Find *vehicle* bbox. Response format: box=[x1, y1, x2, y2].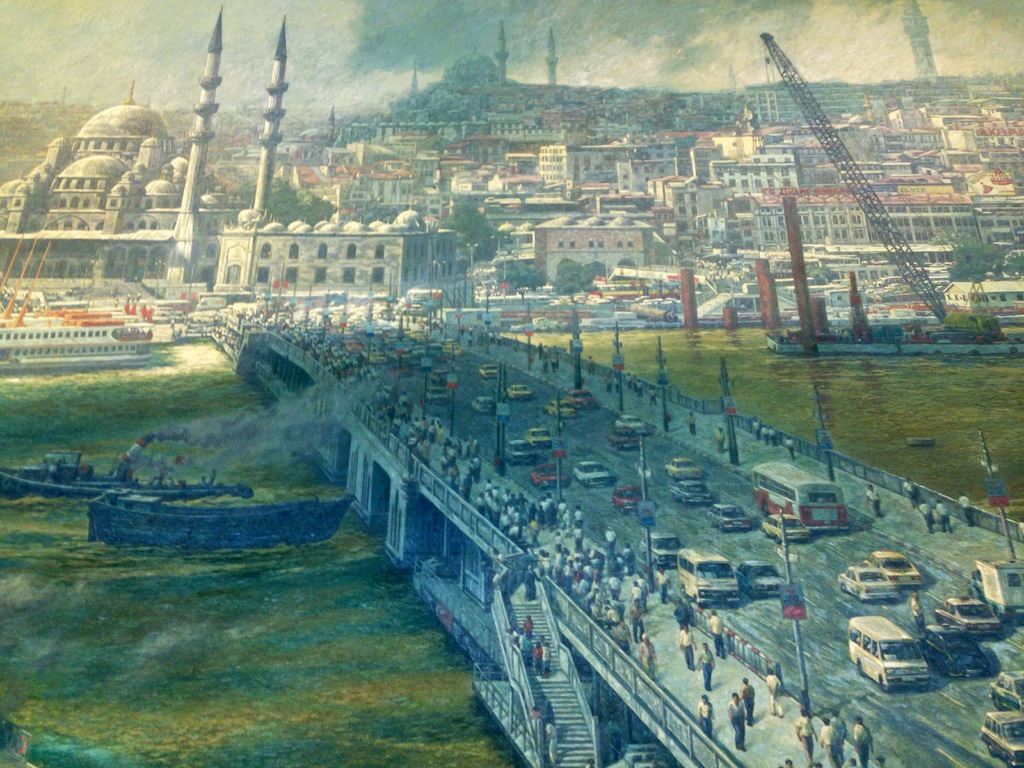
box=[563, 388, 597, 404].
